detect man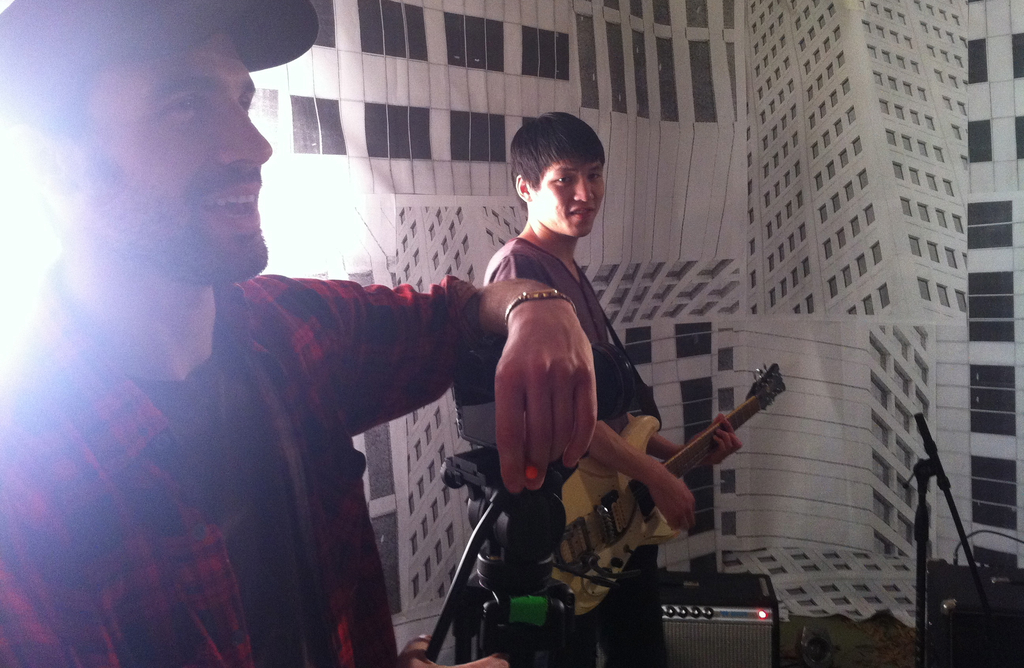
483, 113, 743, 667
